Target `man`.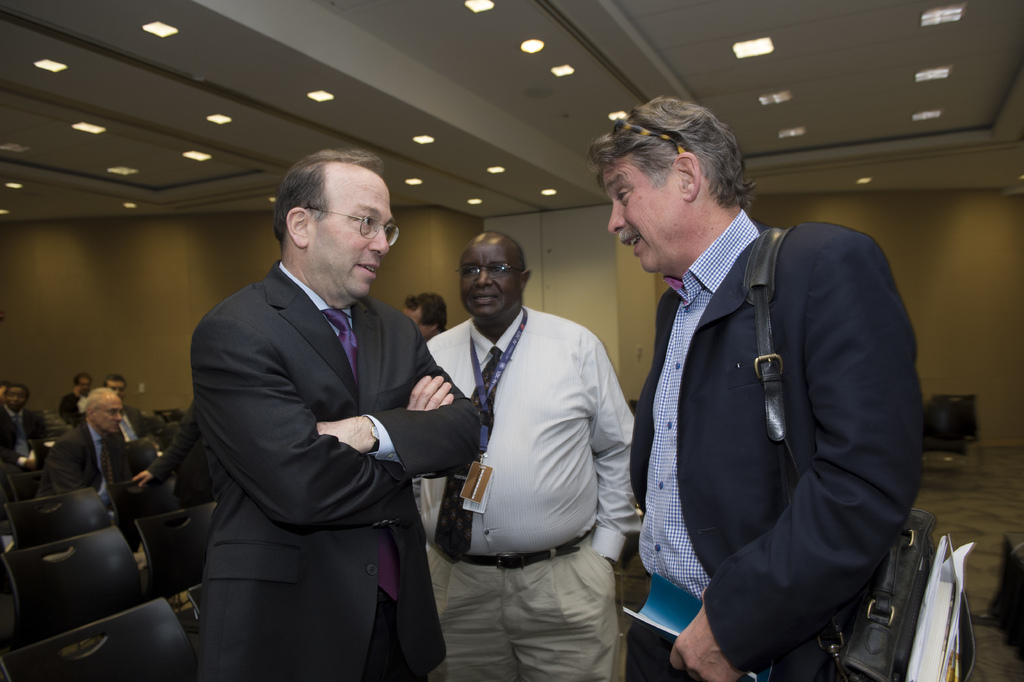
Target region: 36/388/130/528.
